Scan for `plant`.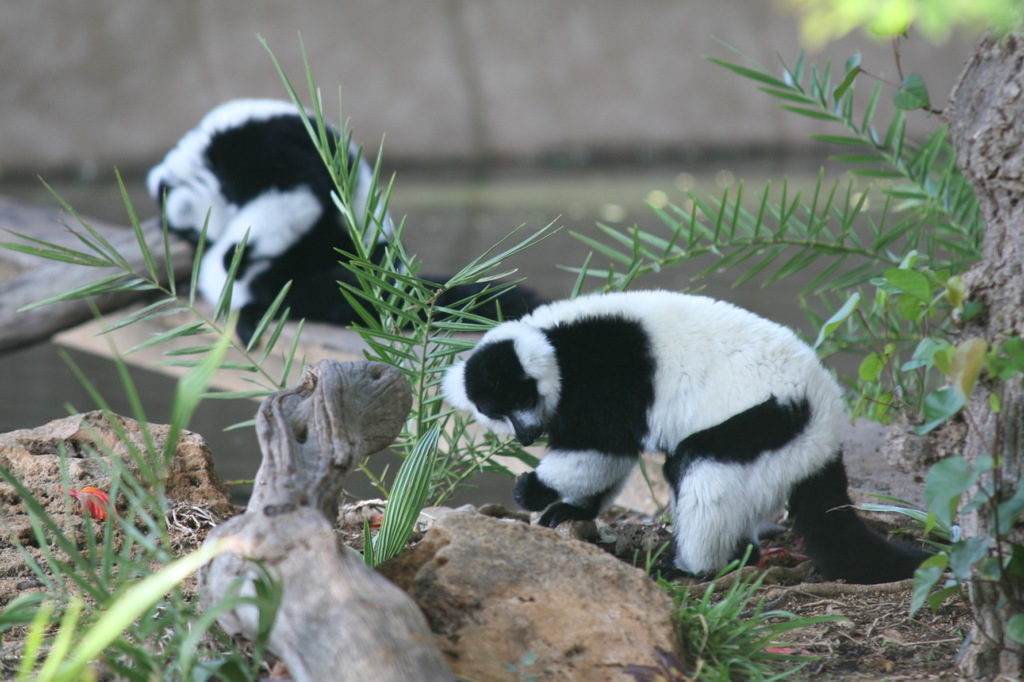
Scan result: [3, 530, 258, 681].
